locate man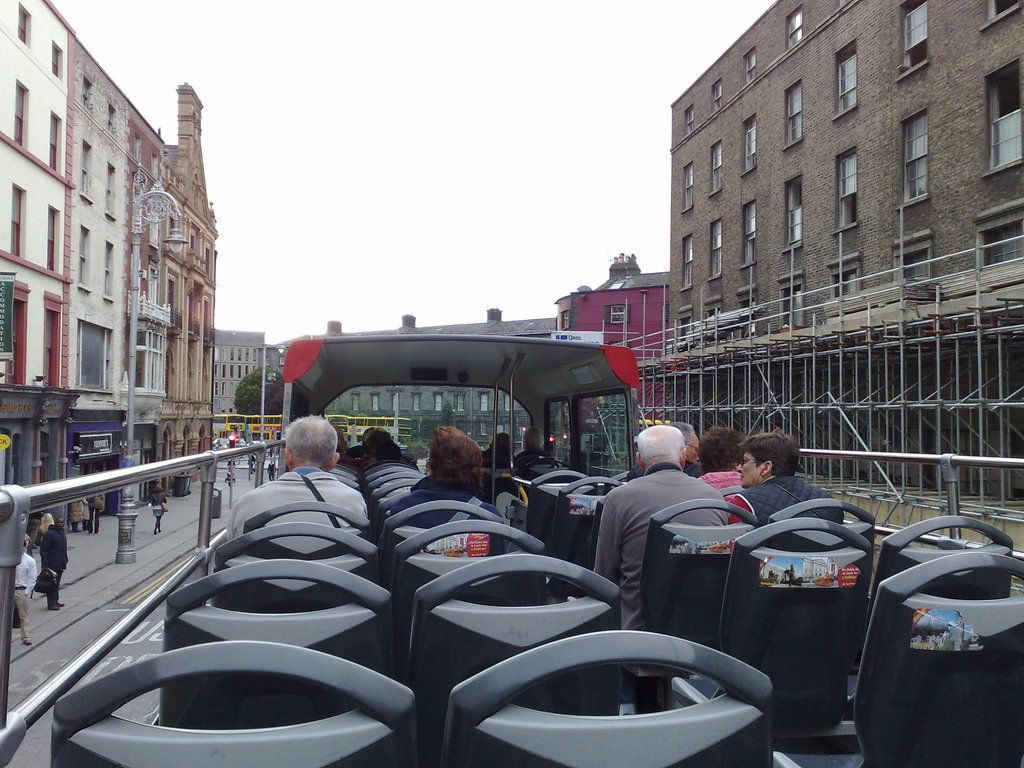
<bbox>588, 437, 739, 643</bbox>
